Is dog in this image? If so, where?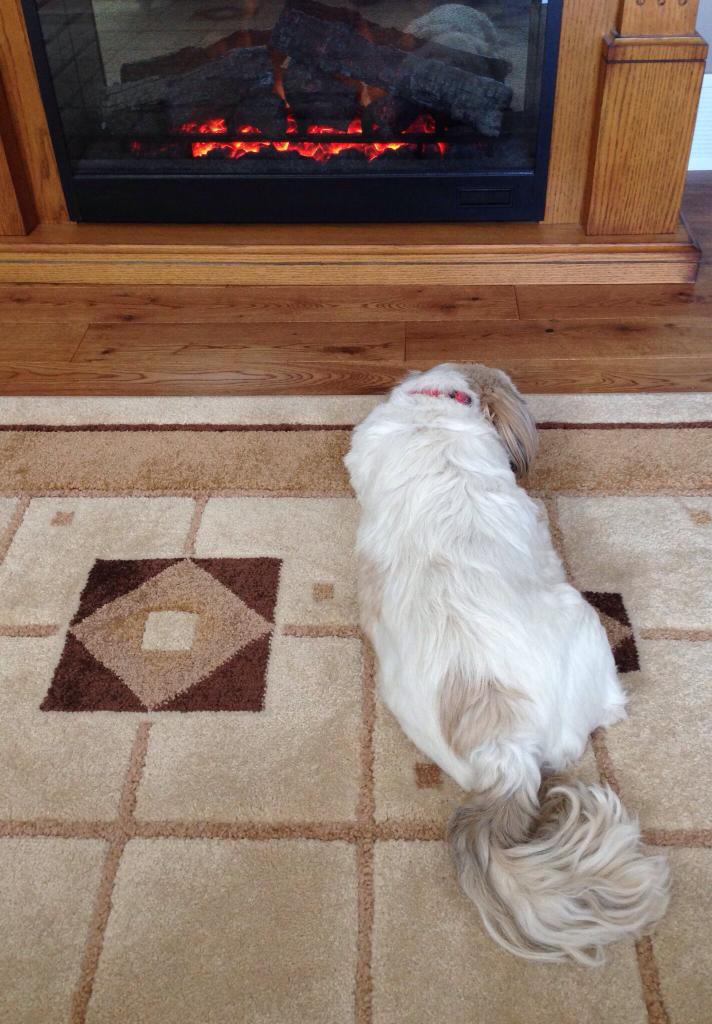
Yes, at {"left": 343, "top": 364, "right": 677, "bottom": 973}.
